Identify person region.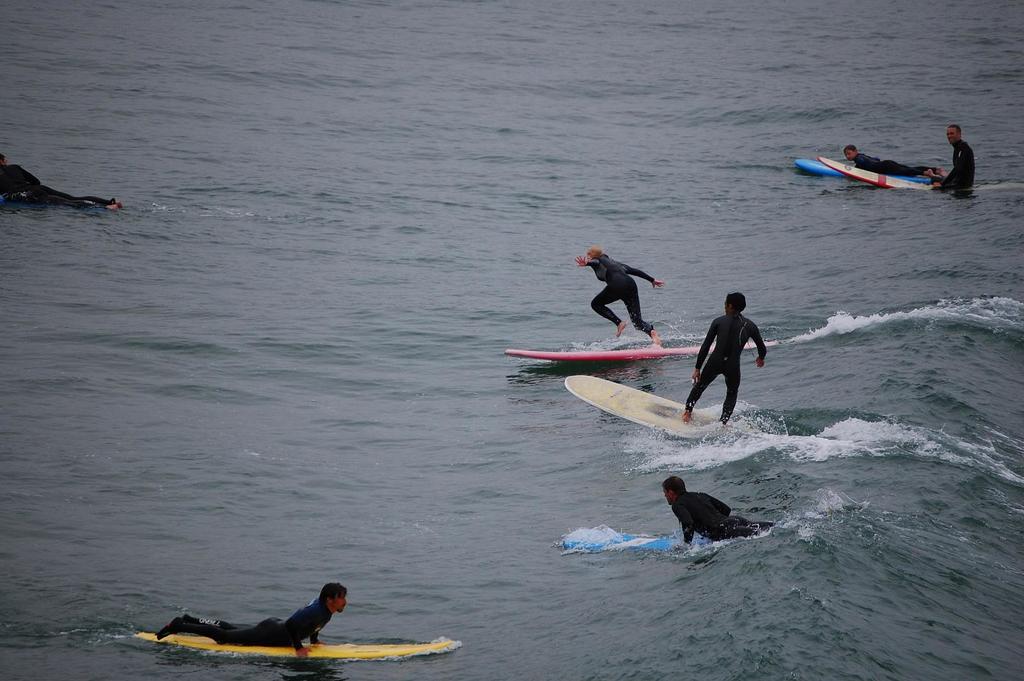
Region: Rect(696, 271, 772, 428).
